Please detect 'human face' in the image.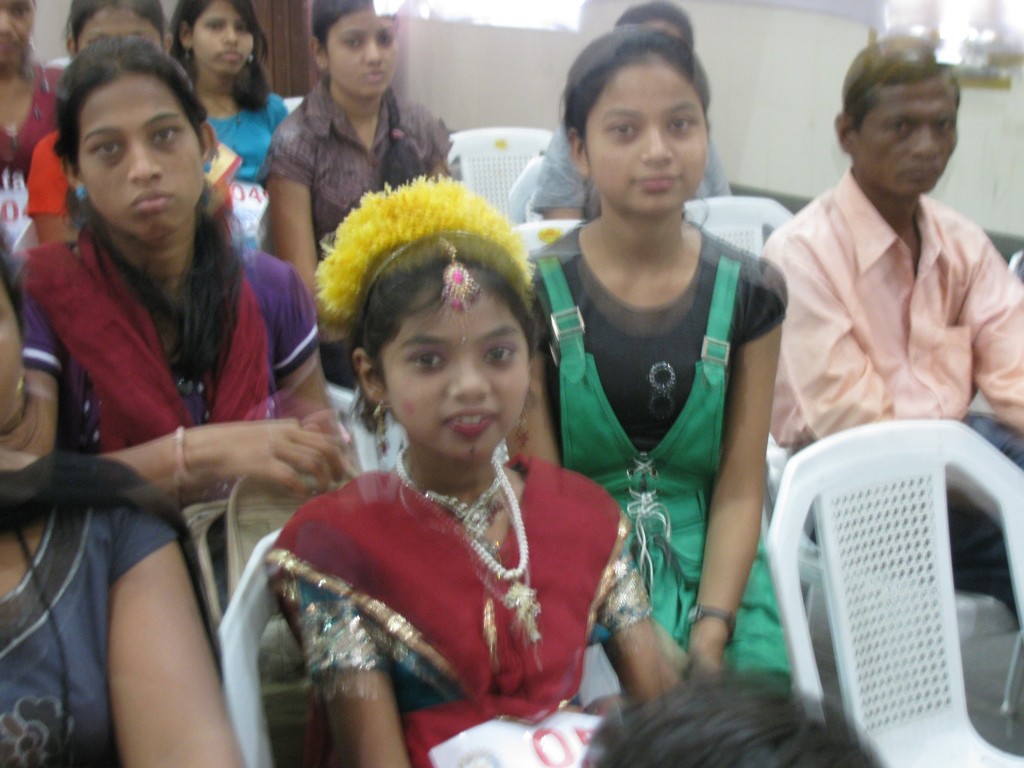
locate(76, 72, 206, 243).
